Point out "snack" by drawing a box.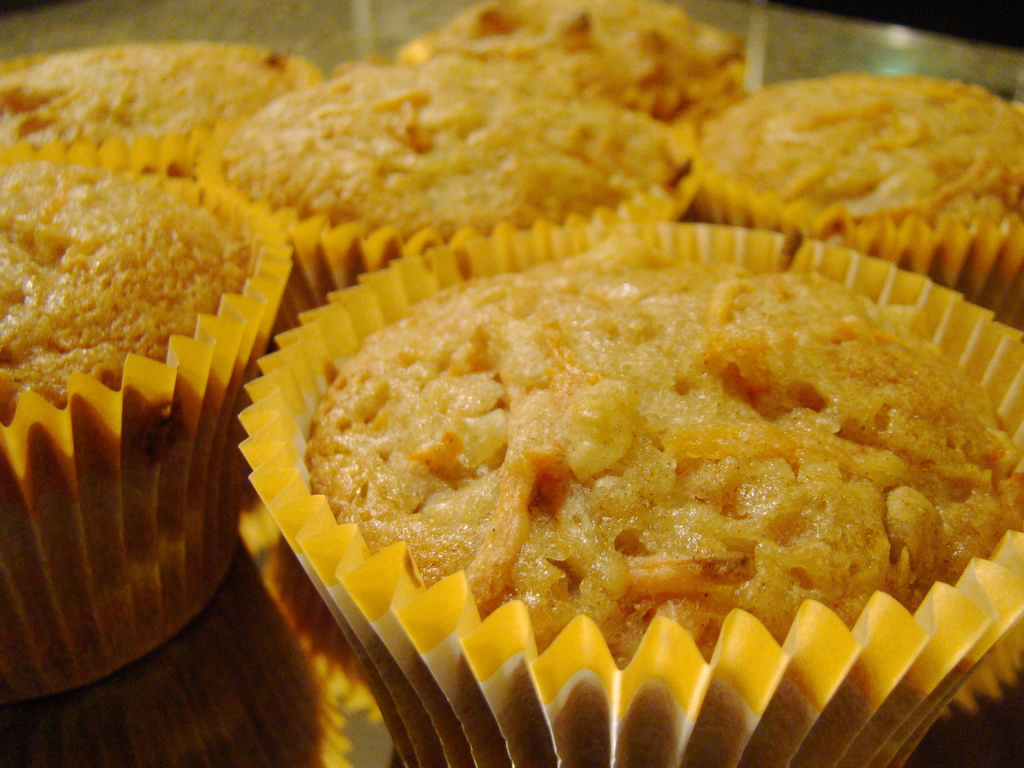
<bbox>237, 221, 1023, 767</bbox>.
